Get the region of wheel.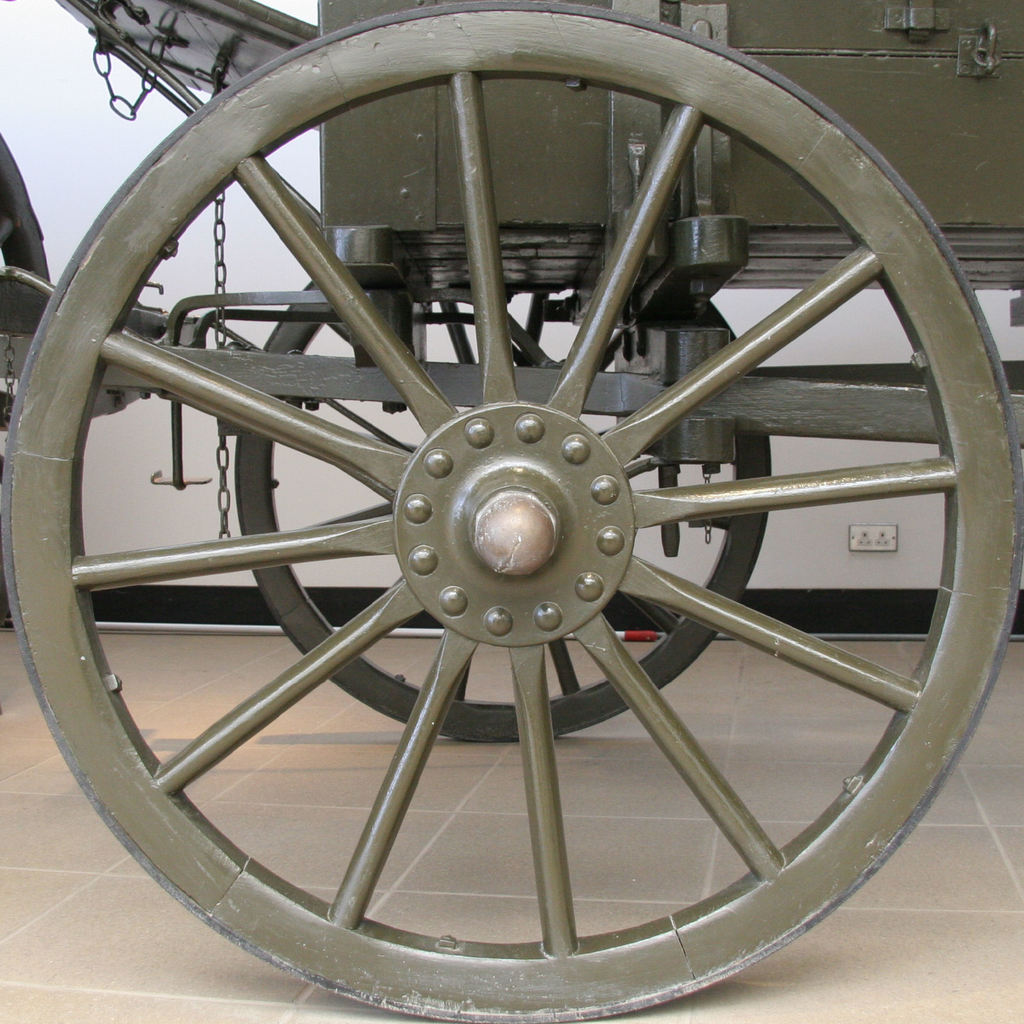
locate(0, 0, 1023, 1023).
